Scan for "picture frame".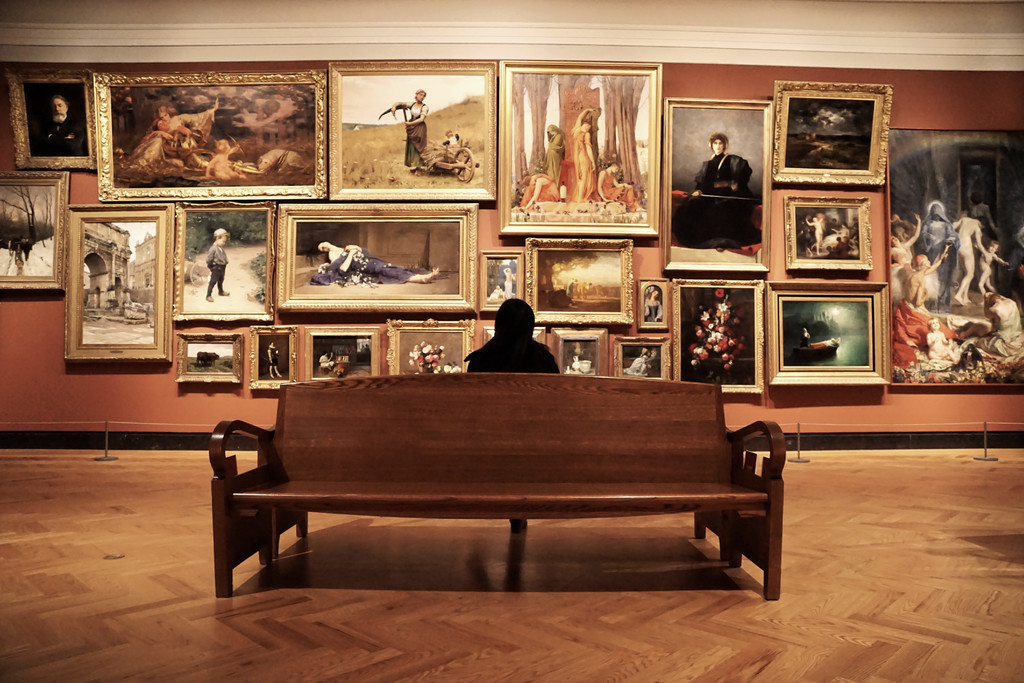
Scan result: 525, 237, 634, 322.
